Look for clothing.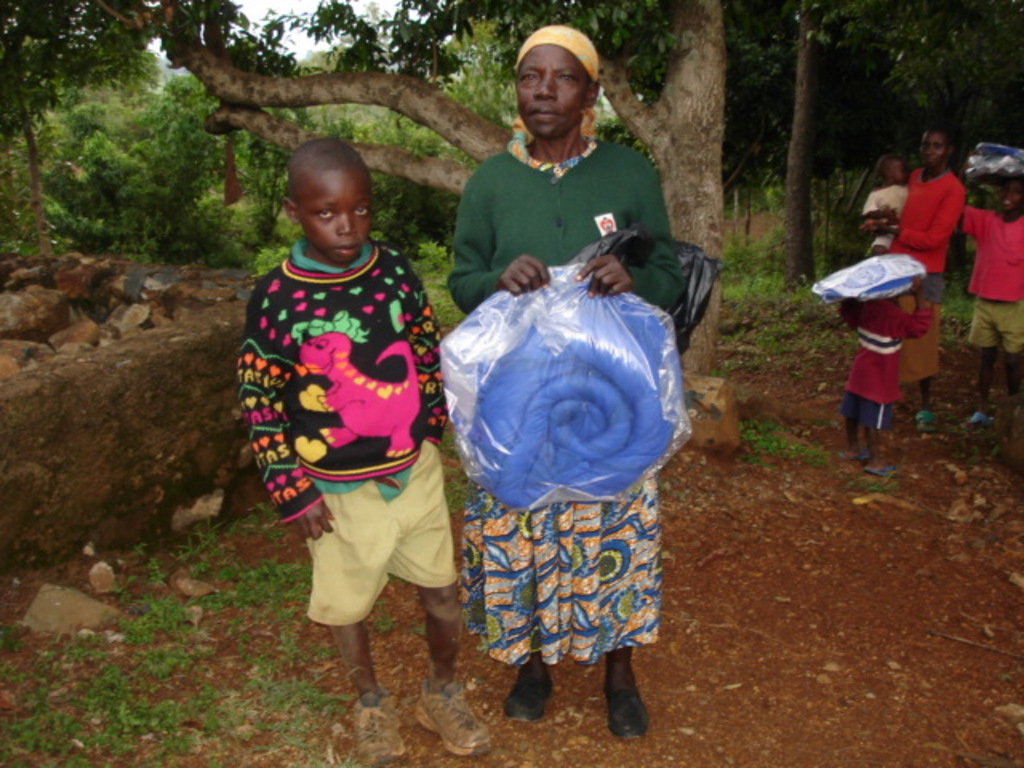
Found: x1=965, y1=202, x2=1022, y2=355.
